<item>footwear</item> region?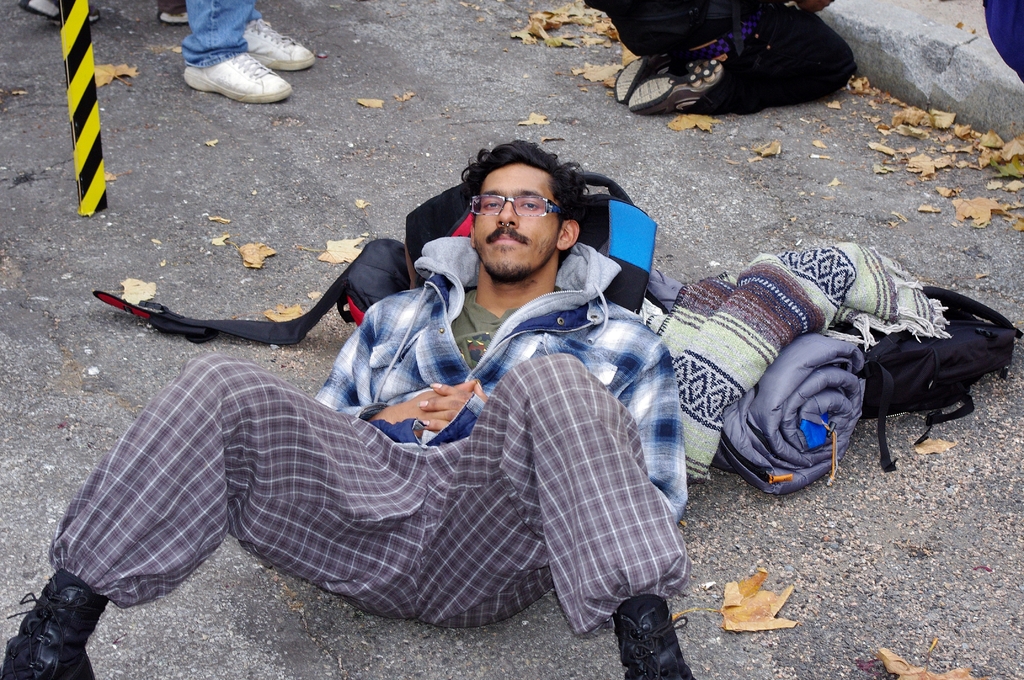
left=159, top=0, right=191, bottom=24
